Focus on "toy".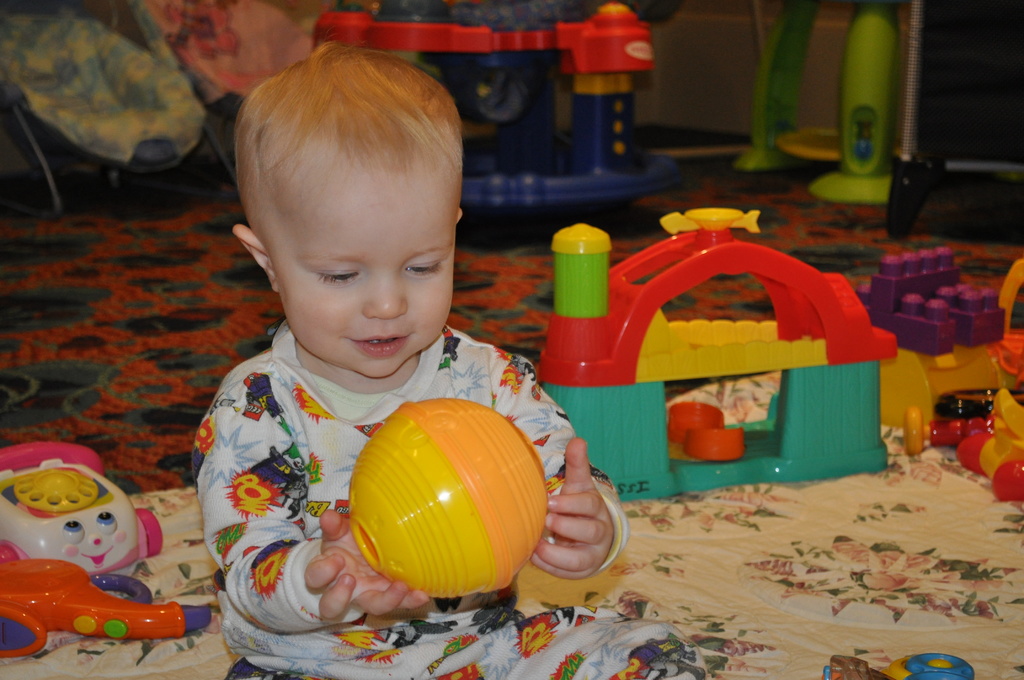
Focused at bbox=[820, 649, 973, 679].
